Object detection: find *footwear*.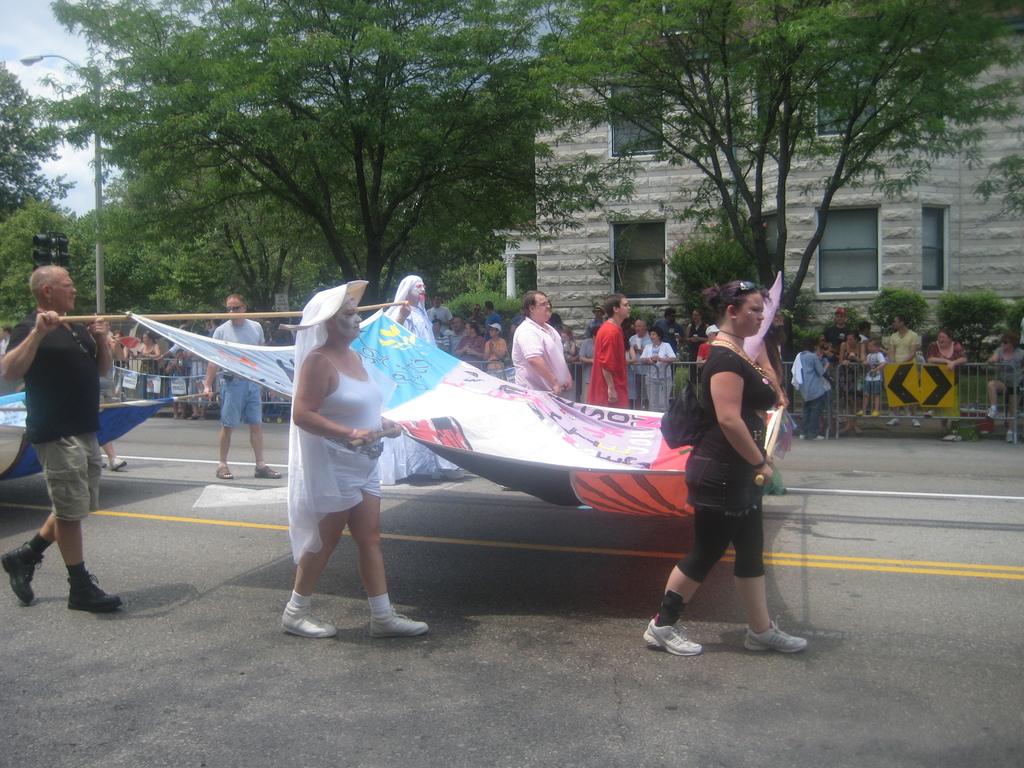
<bbox>836, 422, 848, 436</bbox>.
